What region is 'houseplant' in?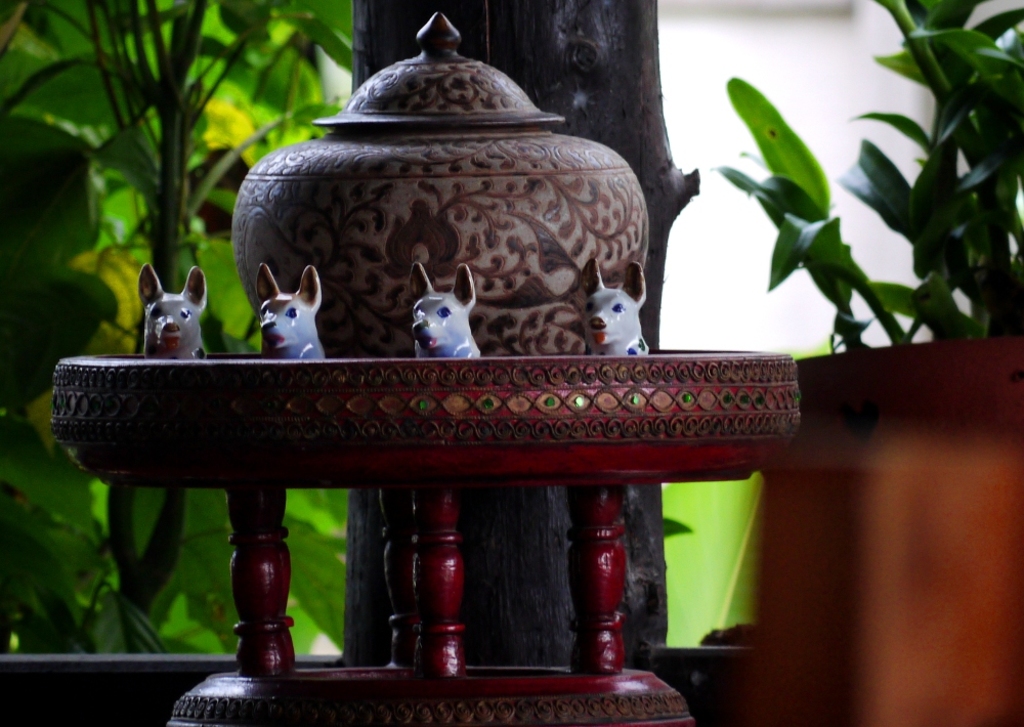
select_region(0, 0, 695, 661).
